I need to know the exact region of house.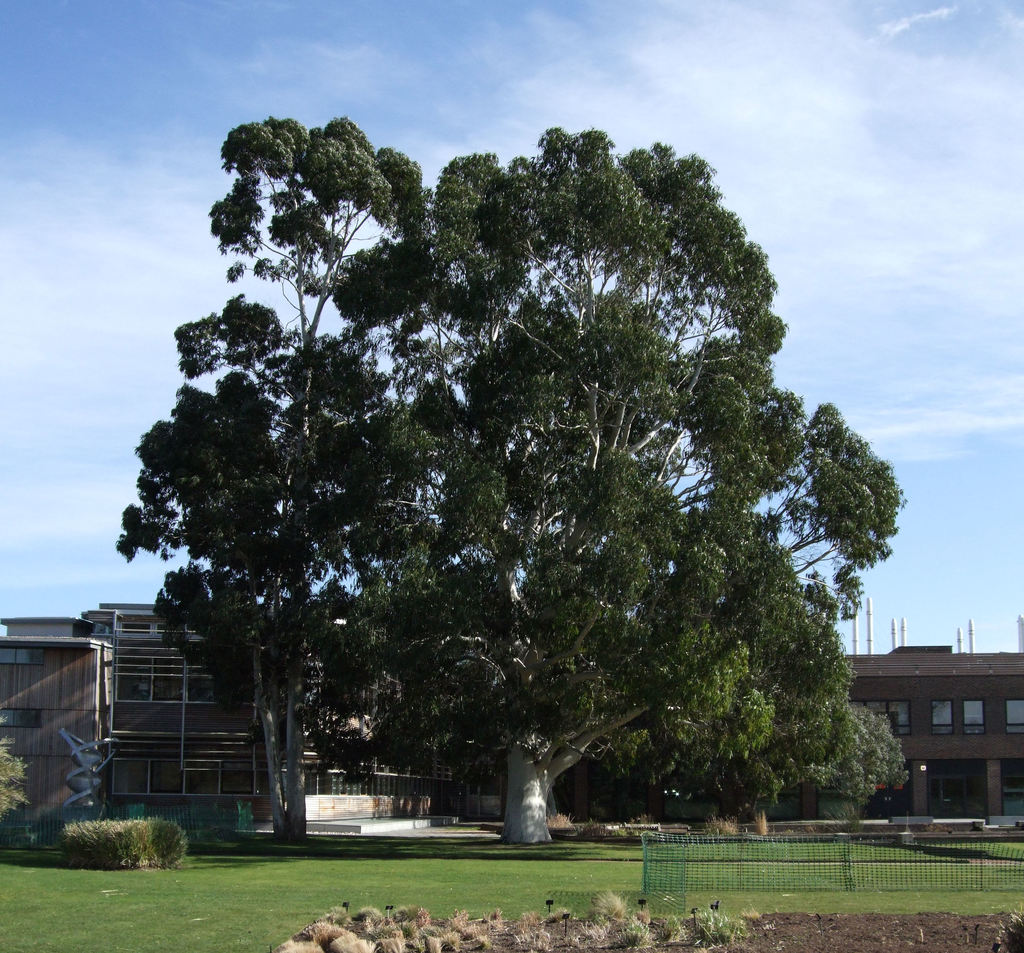
Region: [x1=0, y1=604, x2=502, y2=852].
